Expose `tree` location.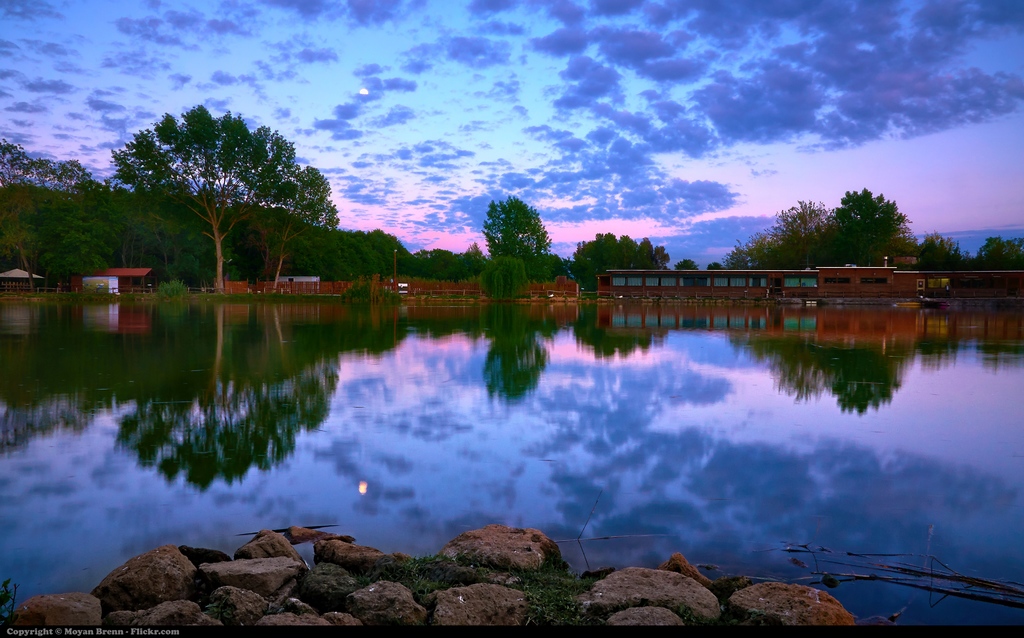
Exposed at box(468, 243, 484, 282).
